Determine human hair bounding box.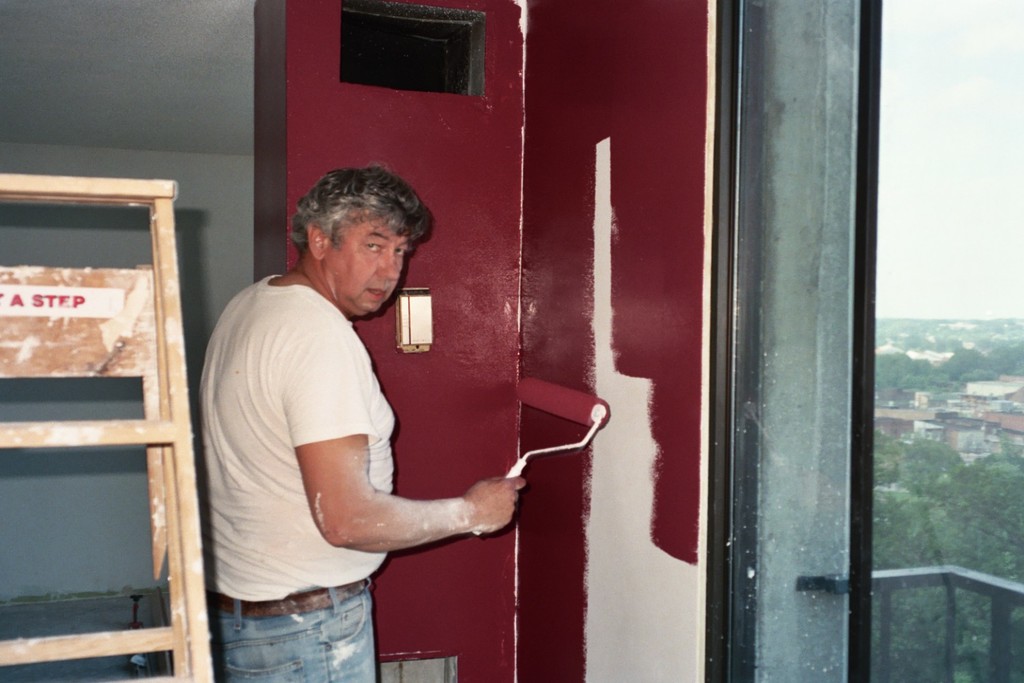
Determined: Rect(296, 167, 416, 273).
